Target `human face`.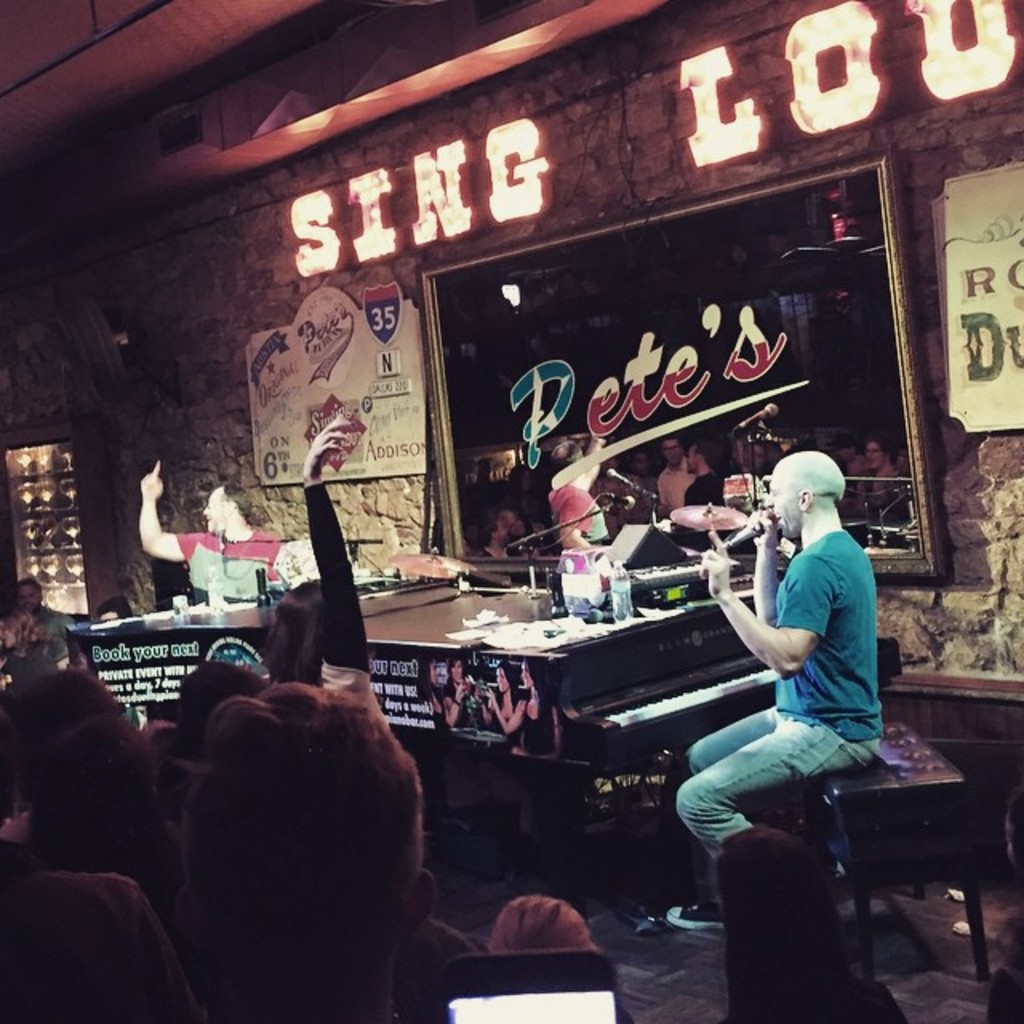
Target region: select_region(658, 427, 683, 467).
